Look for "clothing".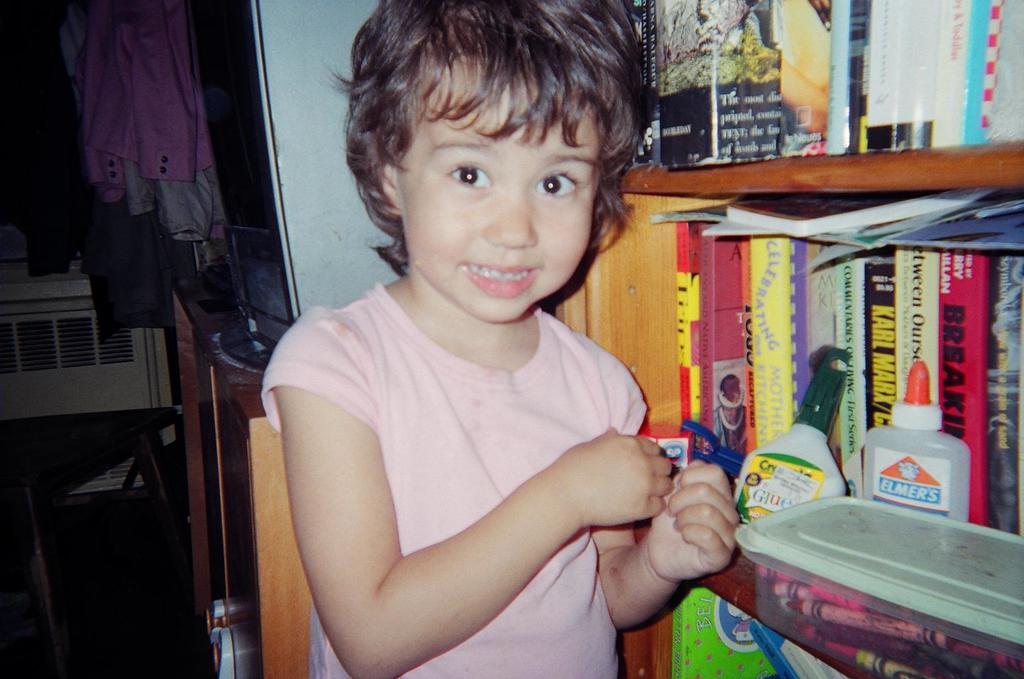
Found: bbox=[266, 228, 699, 664].
